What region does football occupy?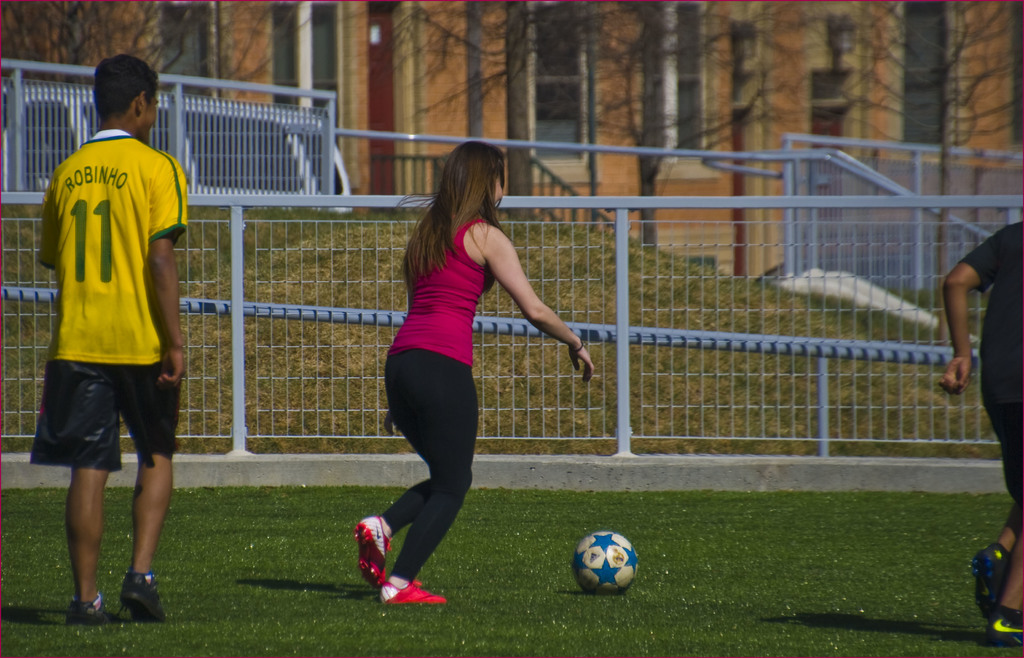
Rect(573, 528, 638, 593).
